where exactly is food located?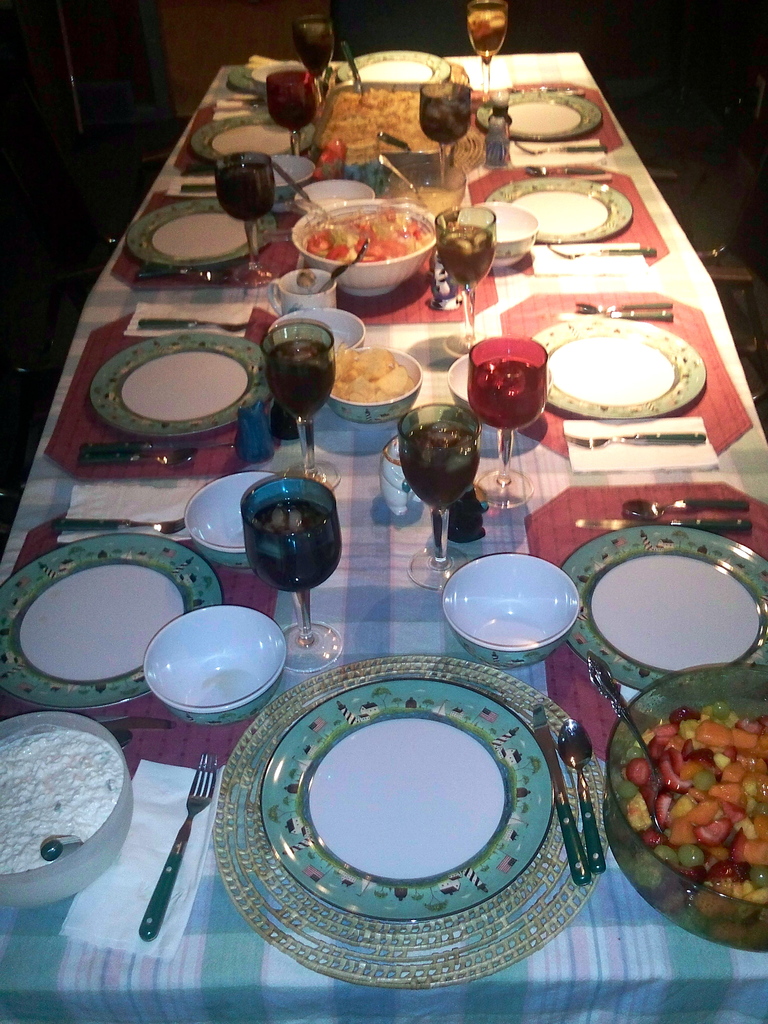
Its bounding box is (319, 91, 445, 152).
